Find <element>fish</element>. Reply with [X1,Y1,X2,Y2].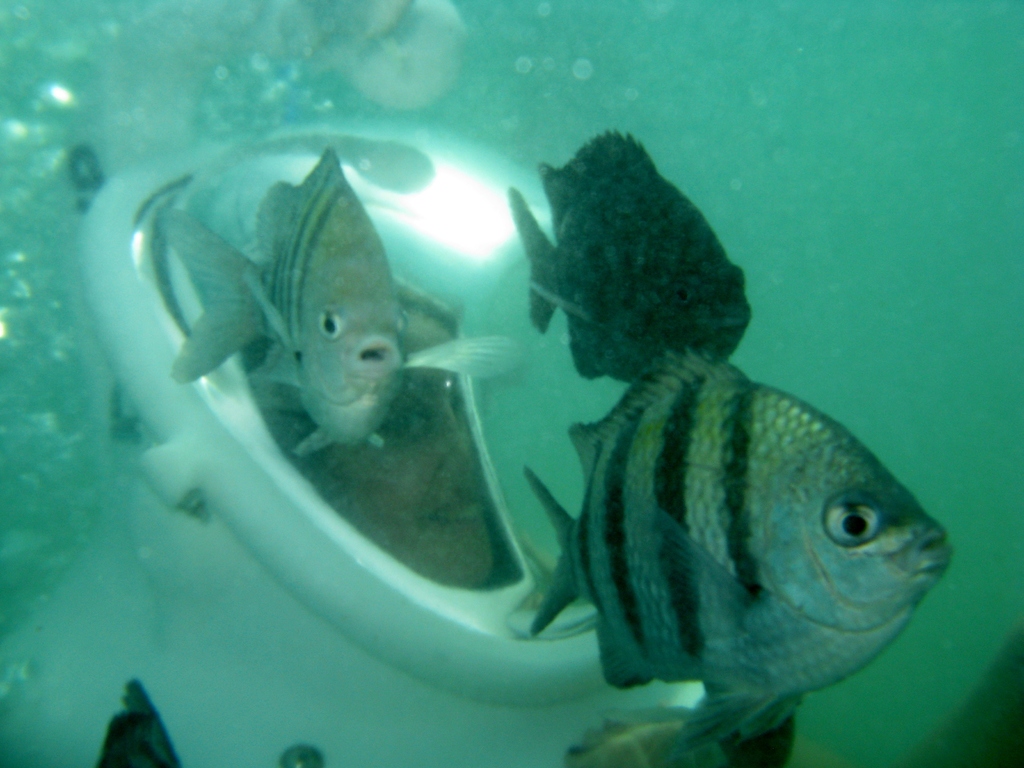
[157,129,410,463].
